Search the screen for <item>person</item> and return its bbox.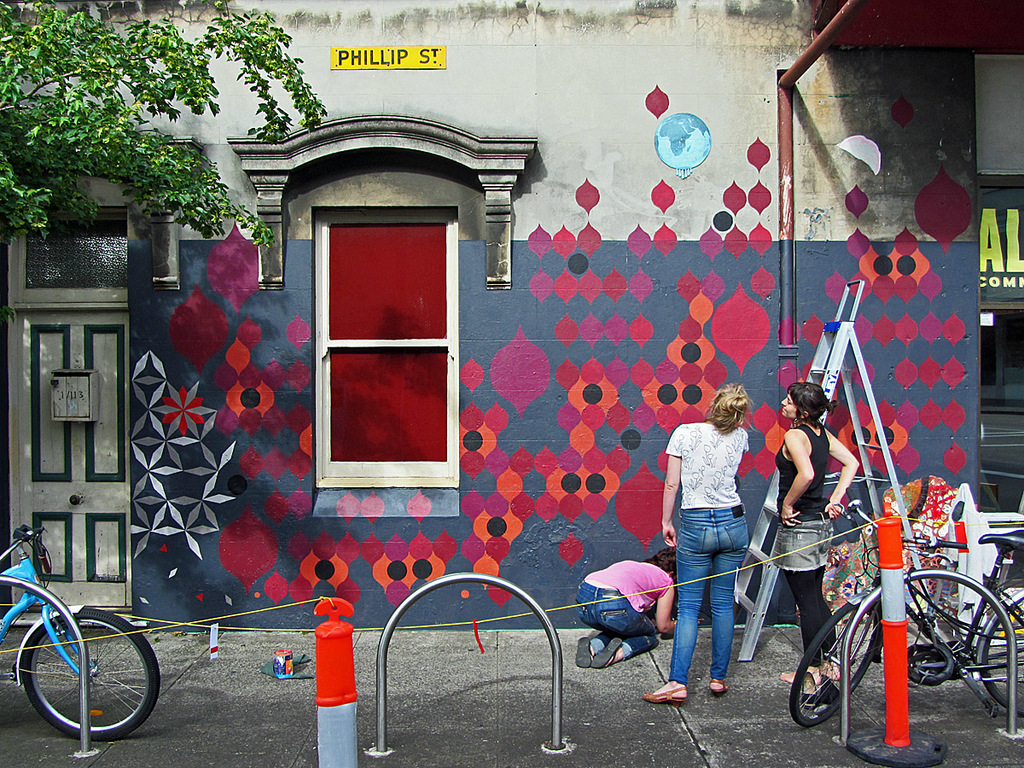
Found: crop(655, 384, 756, 705).
